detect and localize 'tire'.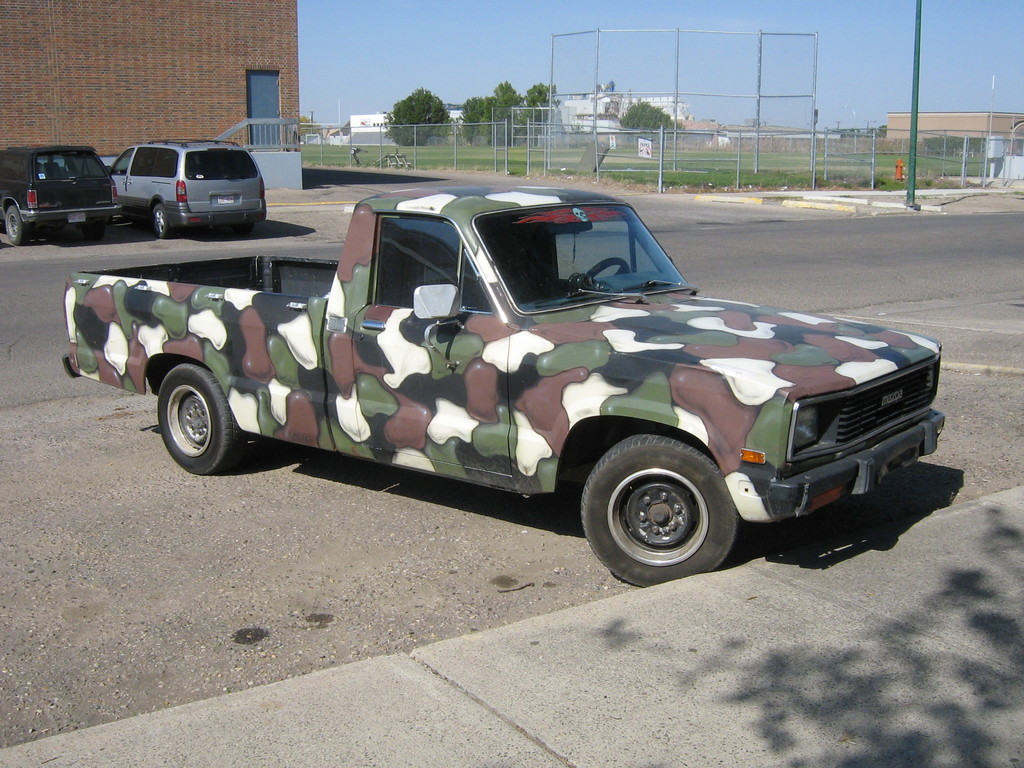
Localized at [152,202,177,237].
